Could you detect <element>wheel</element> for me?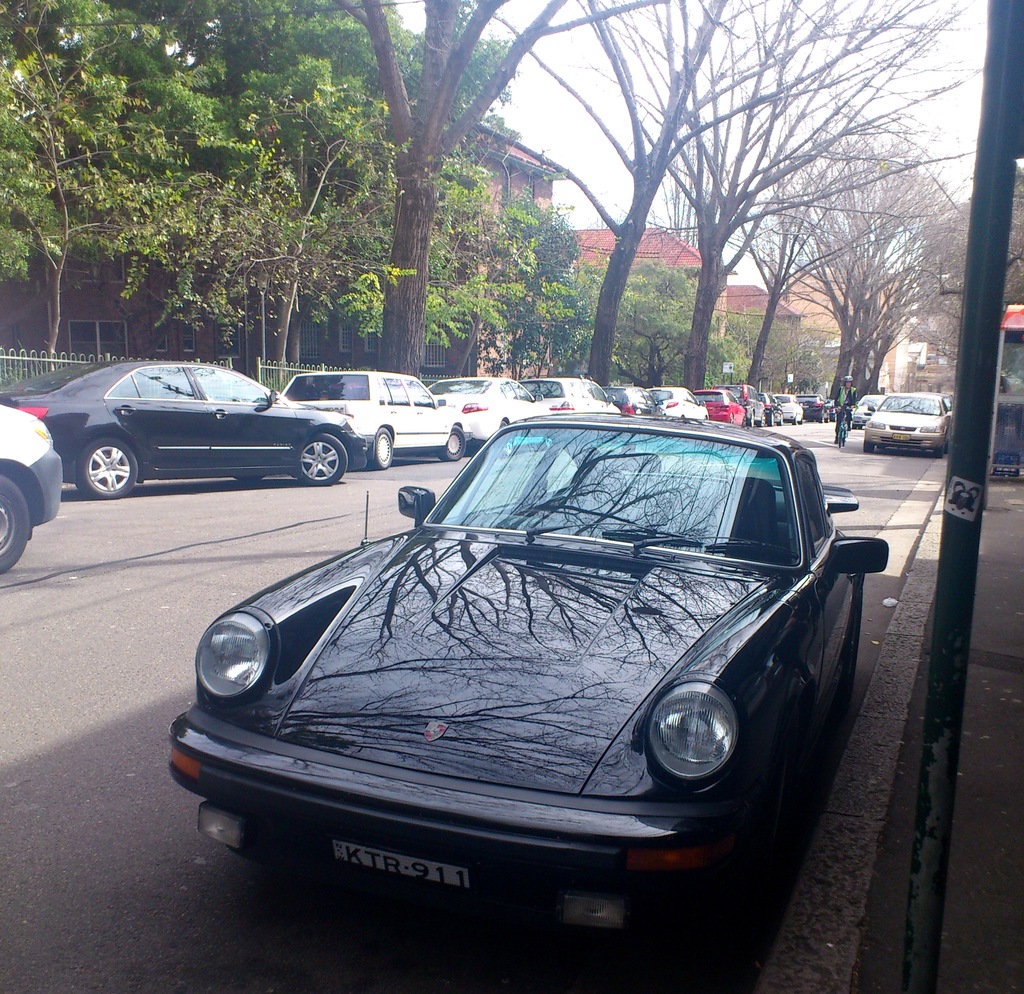
Detection result: bbox=[862, 443, 874, 455].
